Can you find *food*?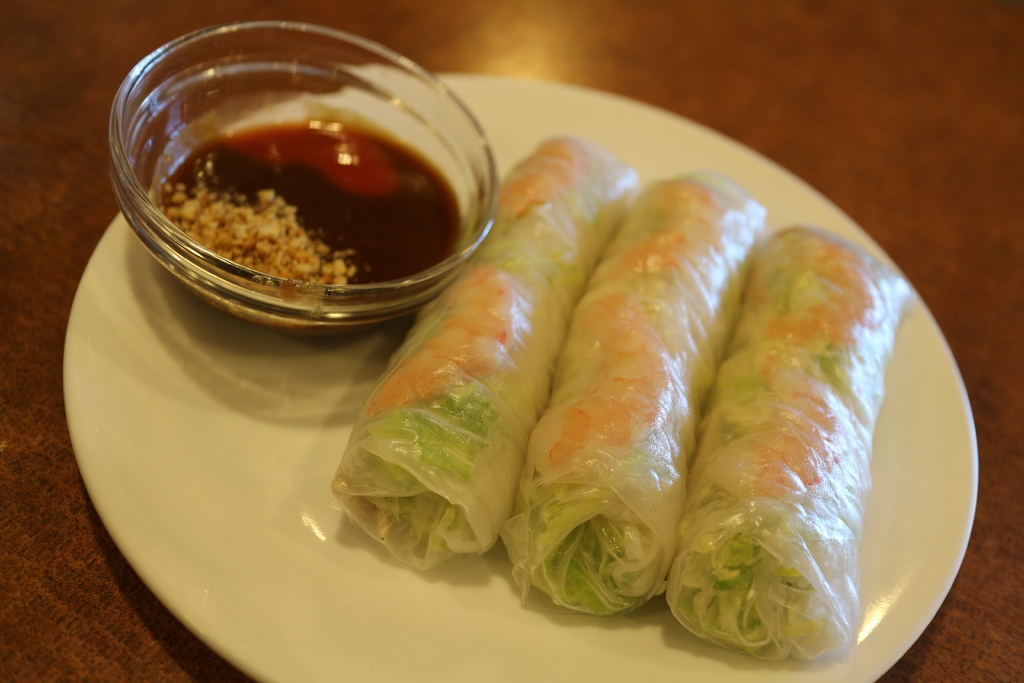
Yes, bounding box: 156, 115, 463, 287.
